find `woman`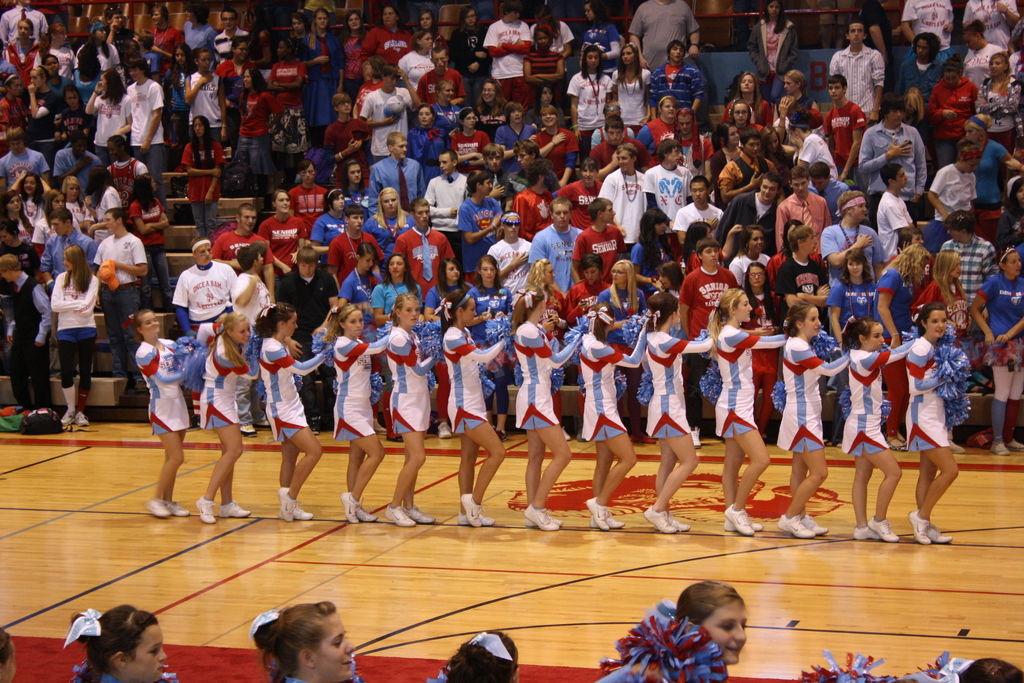
bbox=(872, 243, 932, 347)
